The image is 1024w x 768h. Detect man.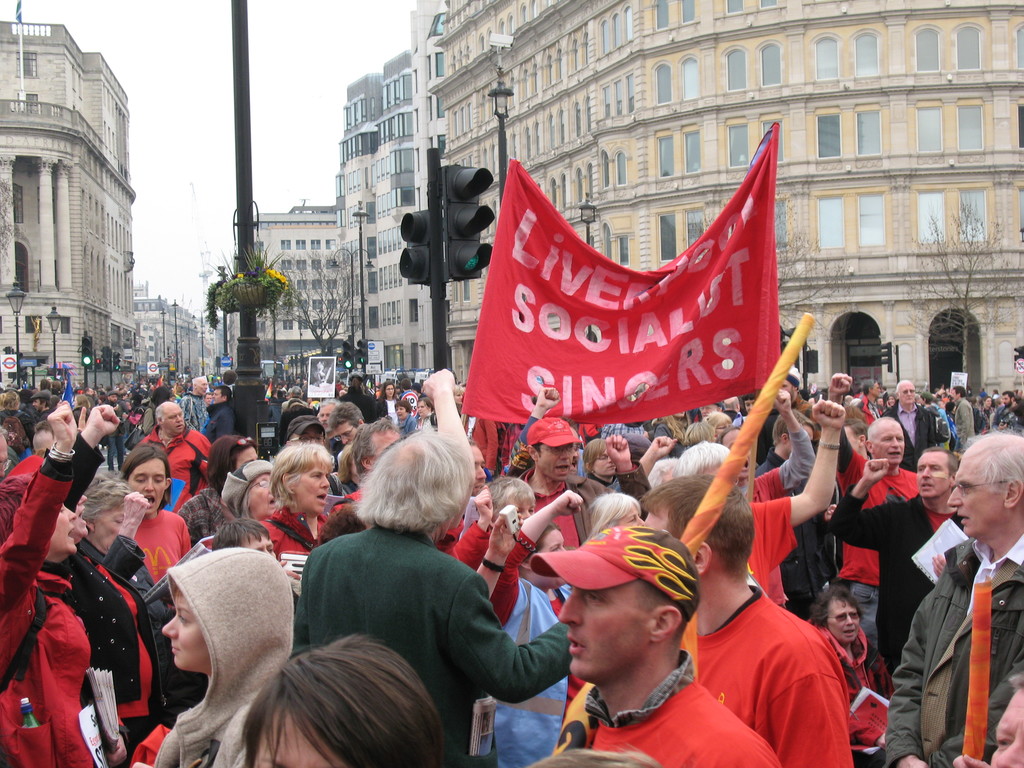
Detection: [left=283, top=410, right=328, bottom=450].
